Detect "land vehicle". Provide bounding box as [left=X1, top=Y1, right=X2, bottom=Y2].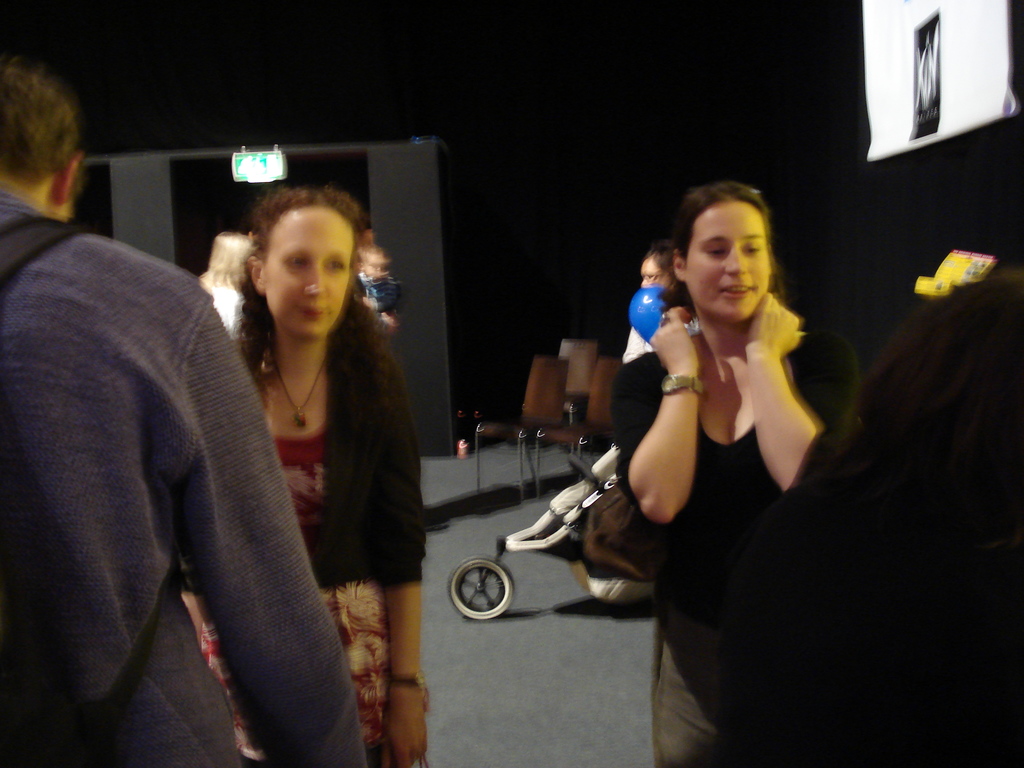
[left=448, top=444, right=659, bottom=620].
